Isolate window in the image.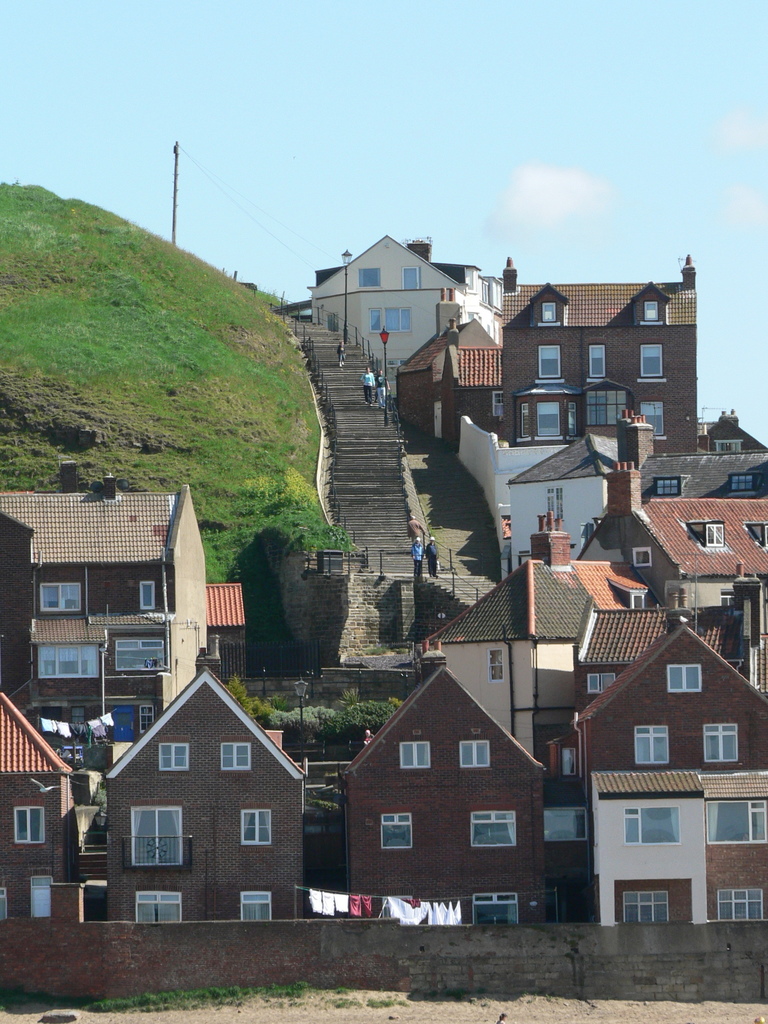
Isolated region: 399/261/426/291.
